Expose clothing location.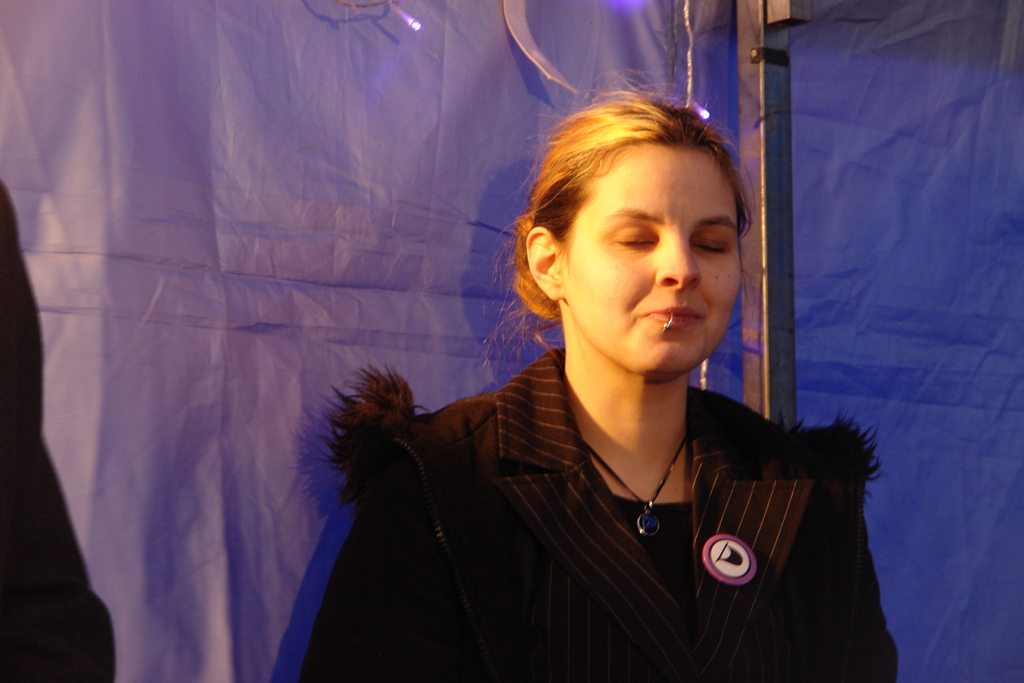
Exposed at 304:330:885:663.
